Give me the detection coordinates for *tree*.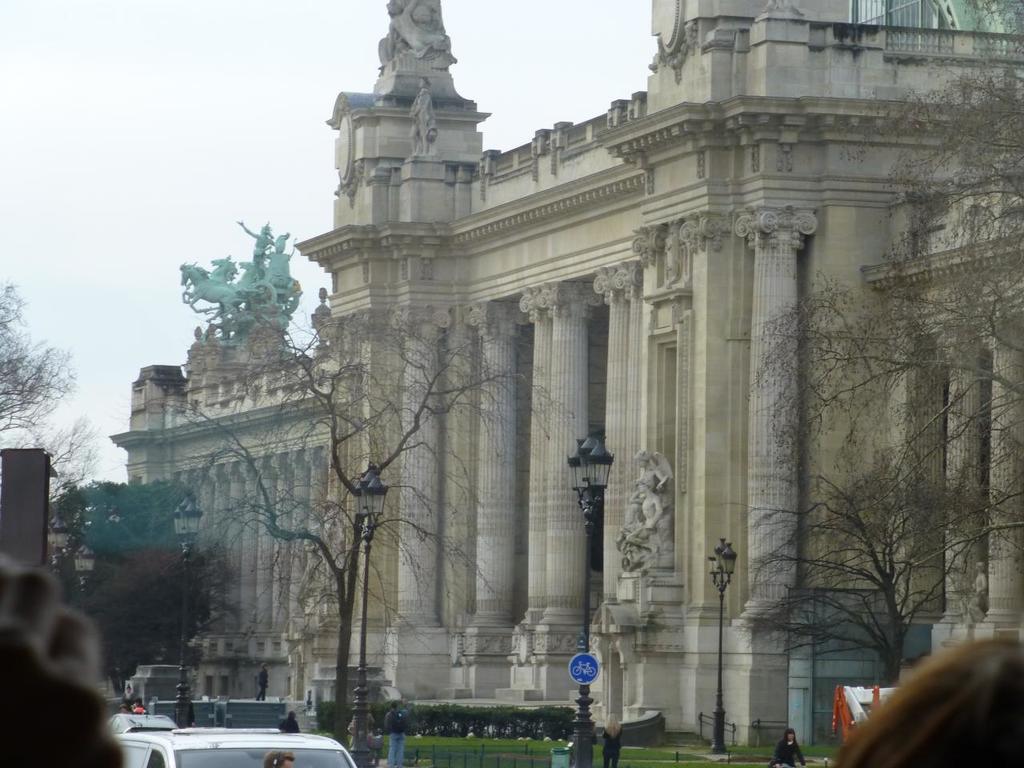
crop(1, 282, 79, 430).
